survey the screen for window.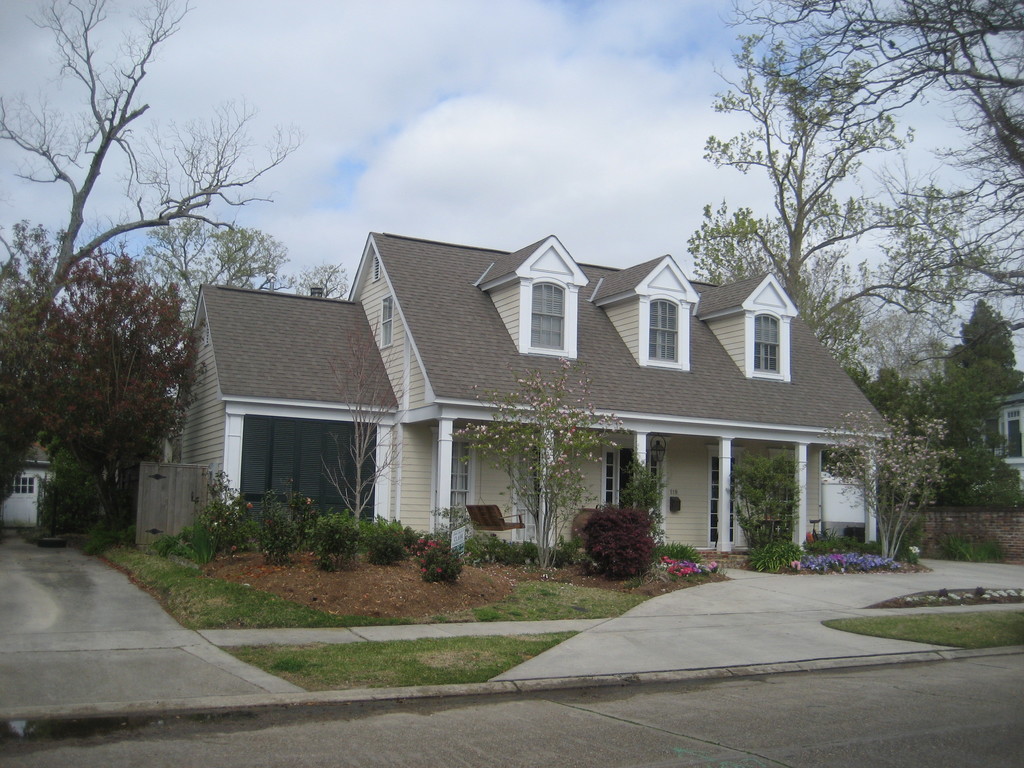
Survey found: bbox=[530, 283, 563, 351].
